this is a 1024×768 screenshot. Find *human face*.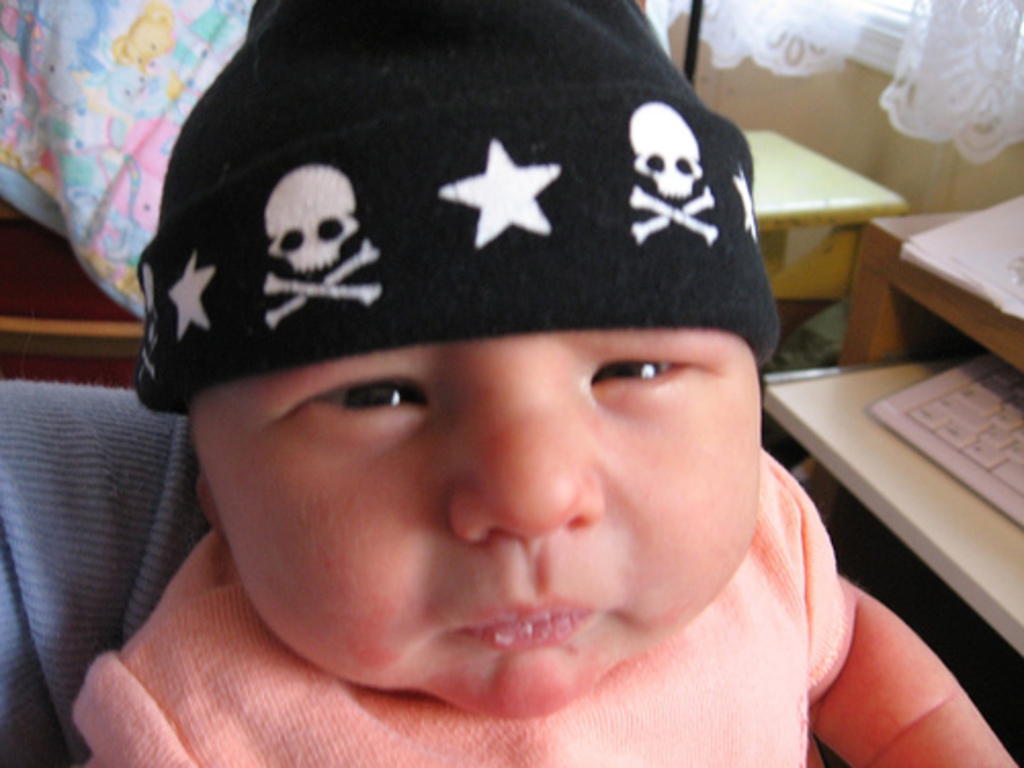
Bounding box: locate(211, 336, 760, 719).
